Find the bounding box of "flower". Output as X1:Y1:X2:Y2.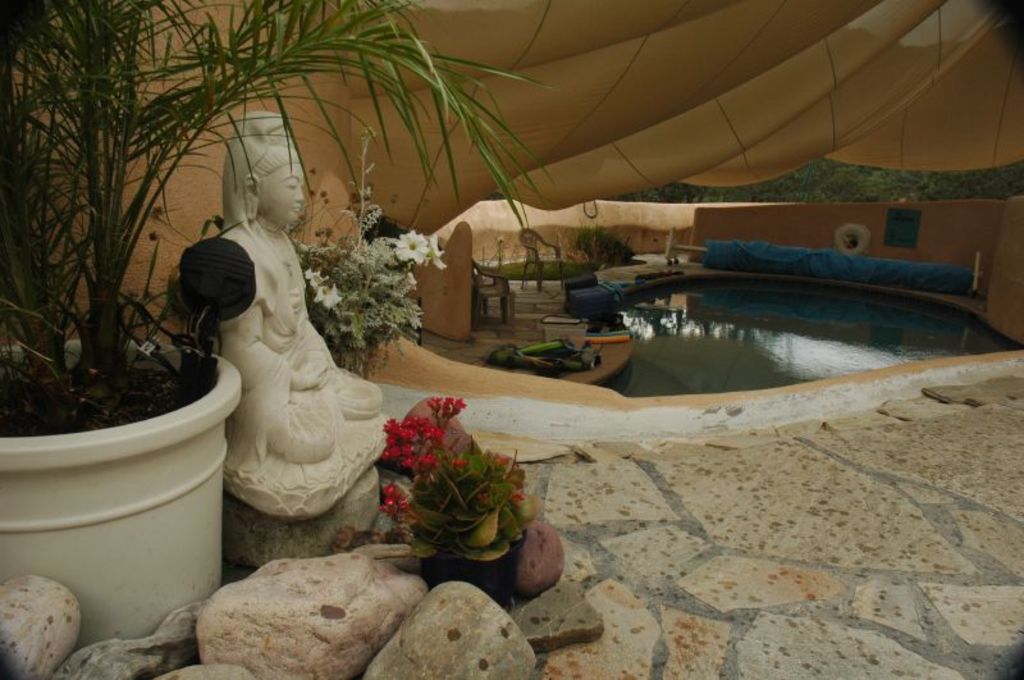
572:231:641:273.
